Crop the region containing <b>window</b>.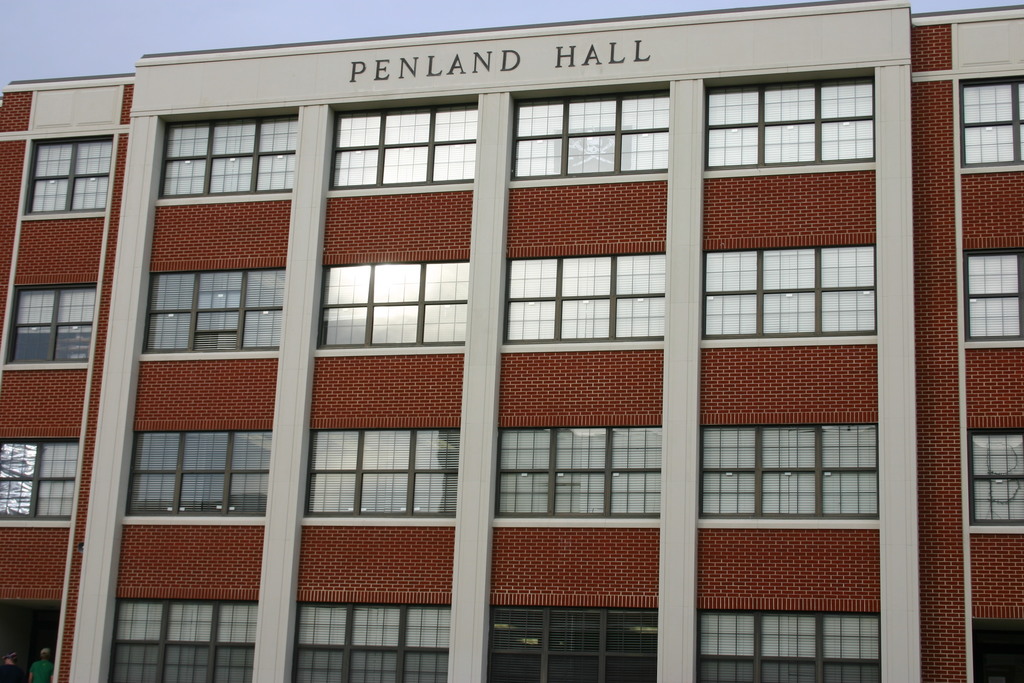
Crop region: 959, 70, 1023, 172.
